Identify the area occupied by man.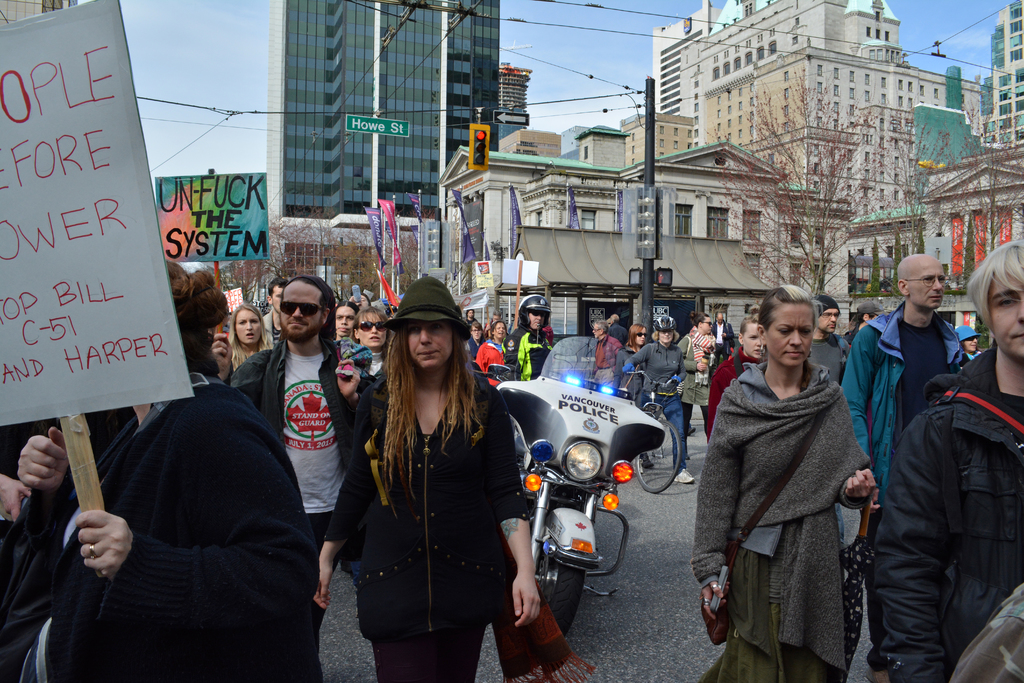
Area: crop(223, 268, 380, 611).
